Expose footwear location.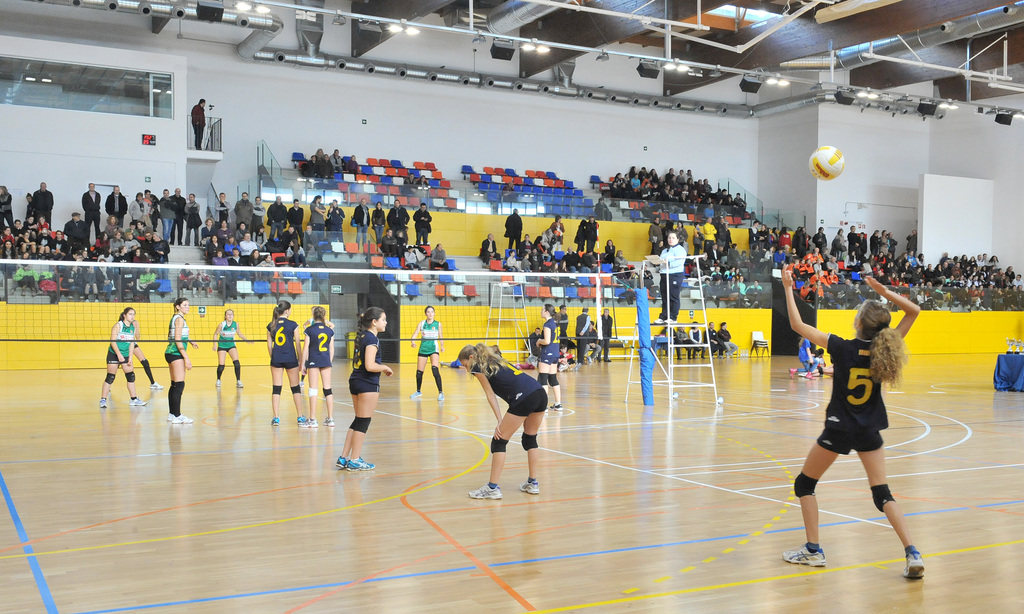
Exposed at l=84, t=297, r=88, b=301.
